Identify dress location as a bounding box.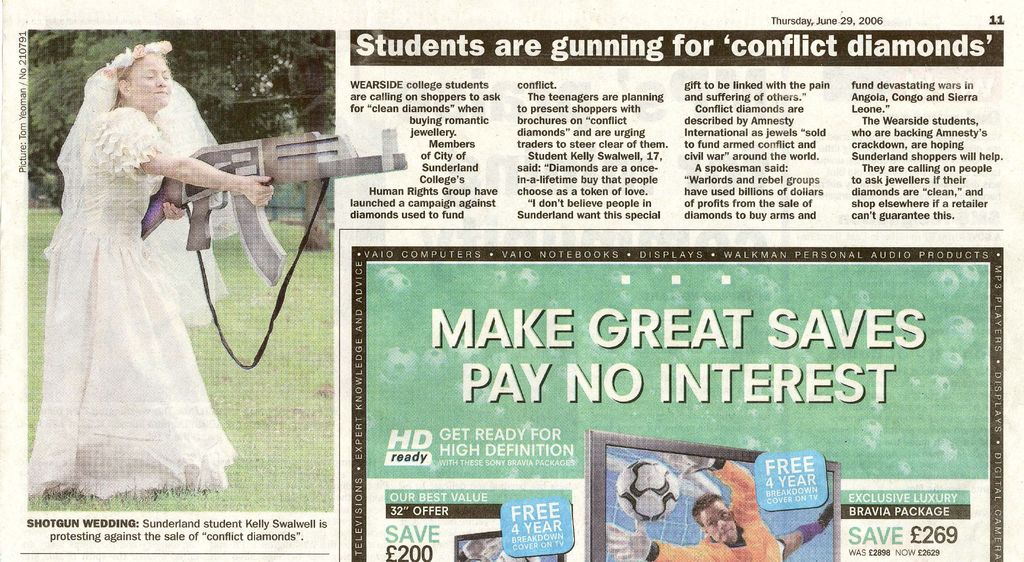
(left=26, top=107, right=236, bottom=492).
